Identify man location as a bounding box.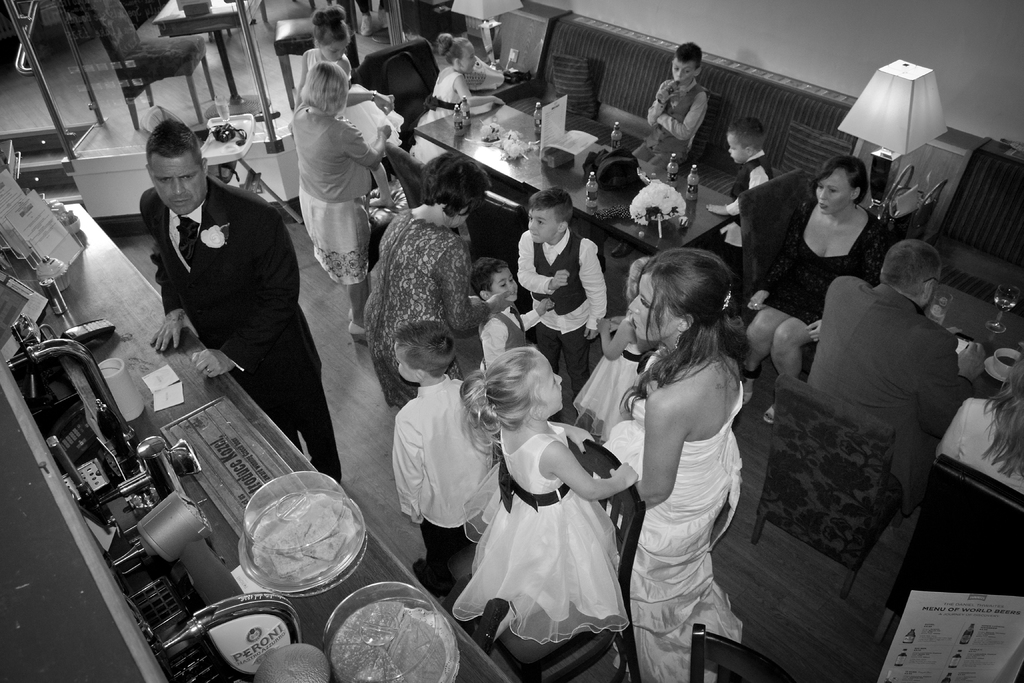
select_region(803, 241, 955, 518).
